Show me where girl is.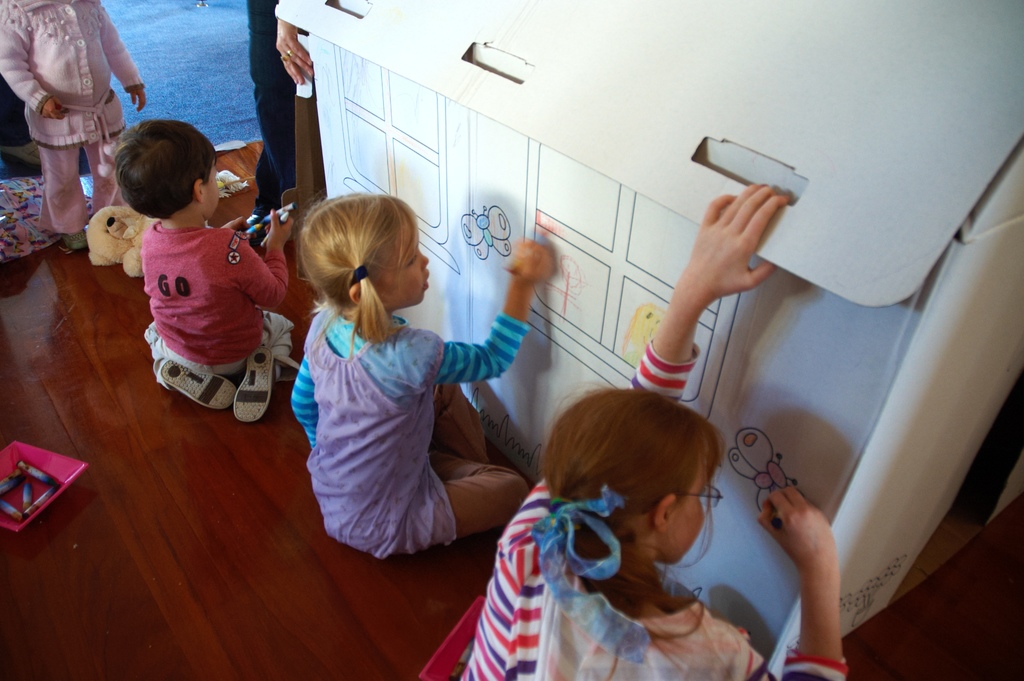
girl is at <bbox>451, 181, 846, 680</bbox>.
